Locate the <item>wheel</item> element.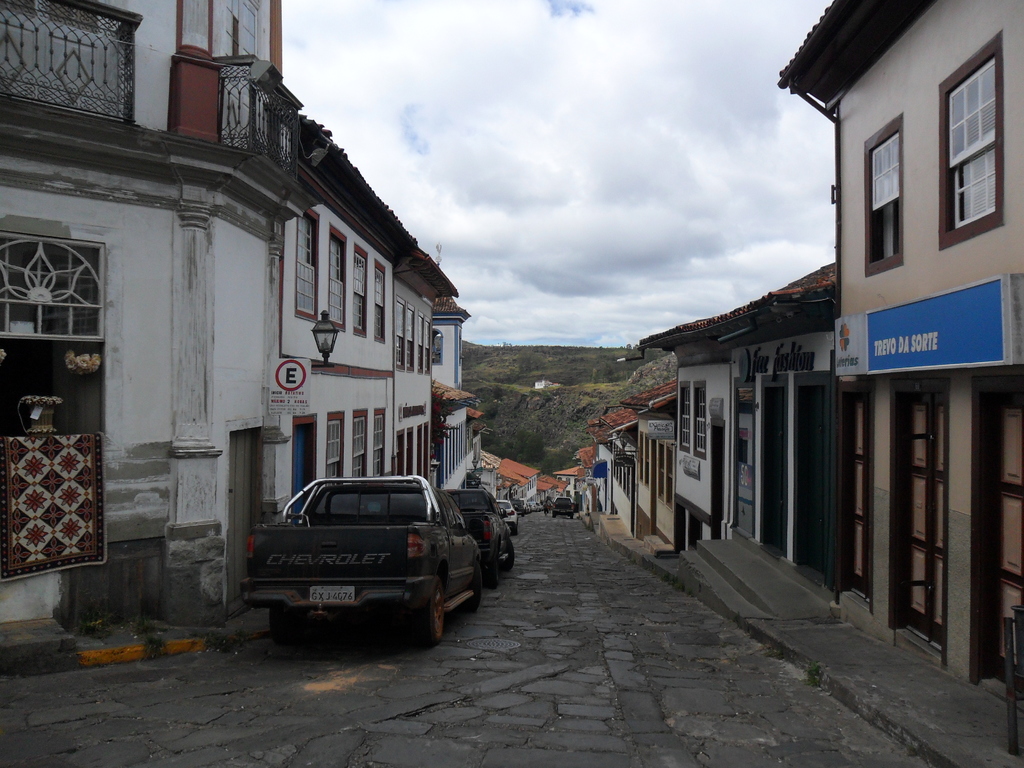
Element bbox: left=424, top=588, right=442, bottom=638.
